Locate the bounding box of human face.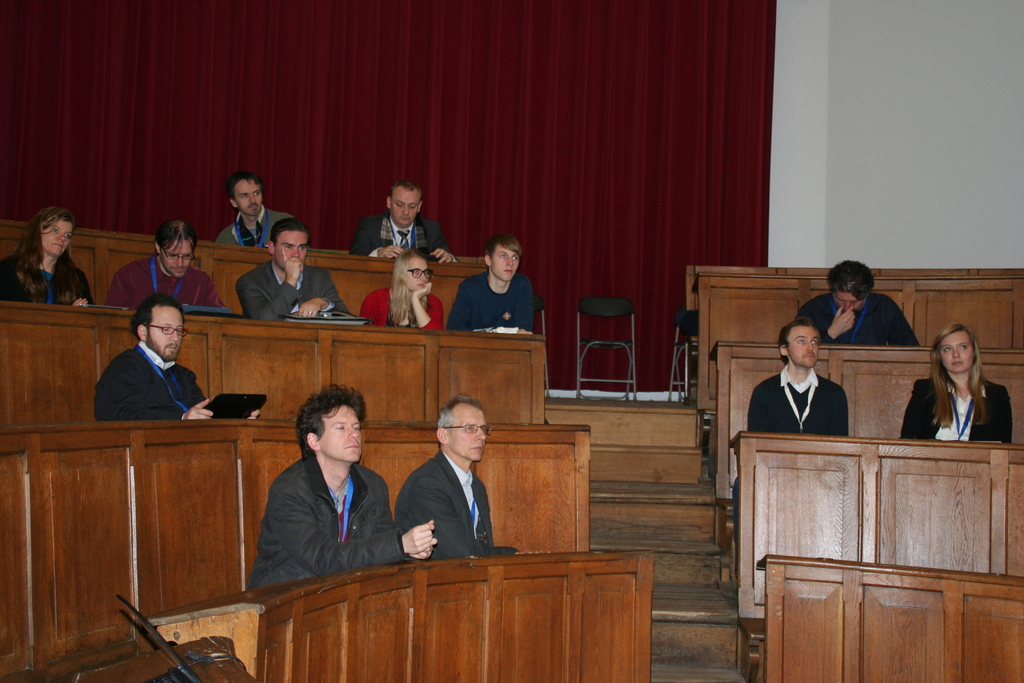
Bounding box: rect(449, 409, 488, 460).
